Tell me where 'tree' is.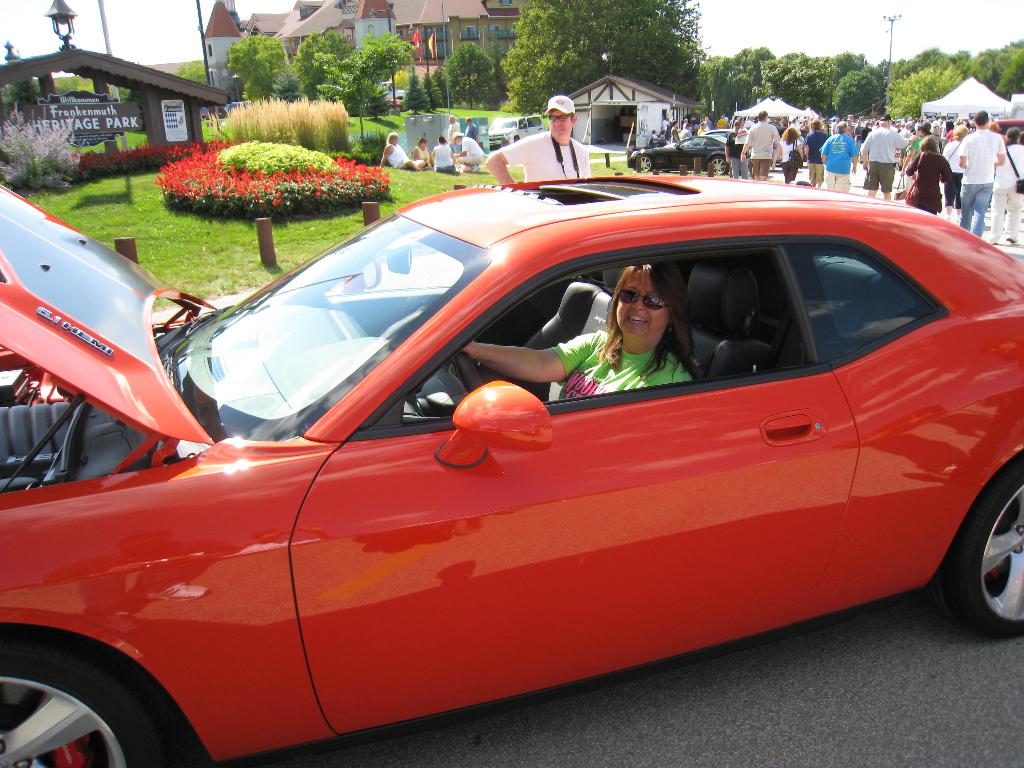
'tree' is at [left=292, top=31, right=351, bottom=95].
